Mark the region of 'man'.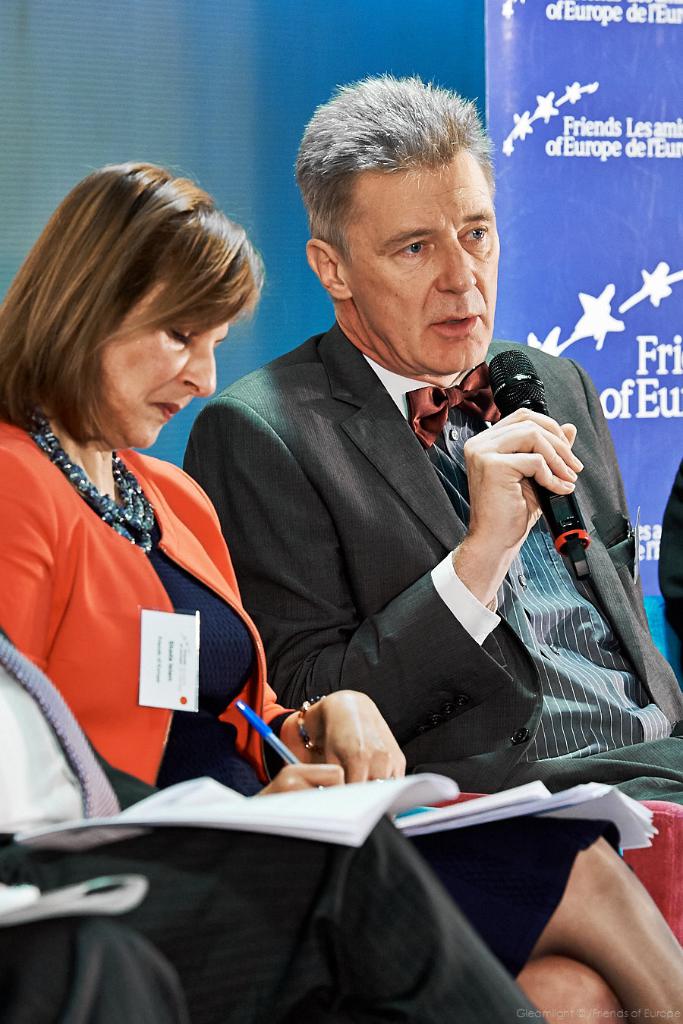
Region: BBox(161, 112, 629, 855).
